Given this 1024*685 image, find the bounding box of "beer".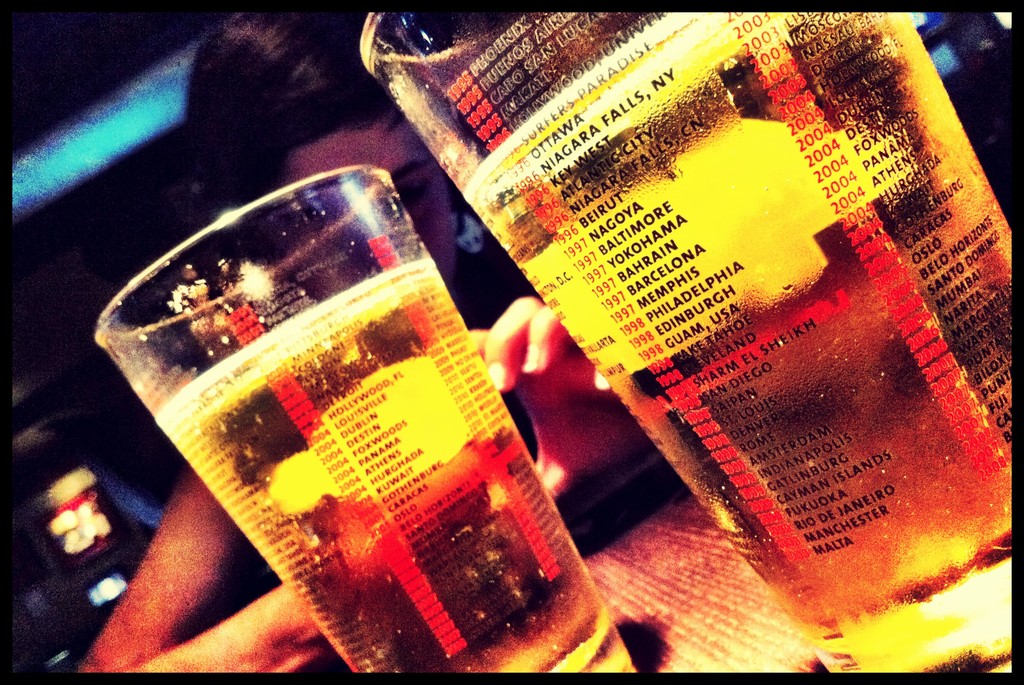
[98,161,640,683].
